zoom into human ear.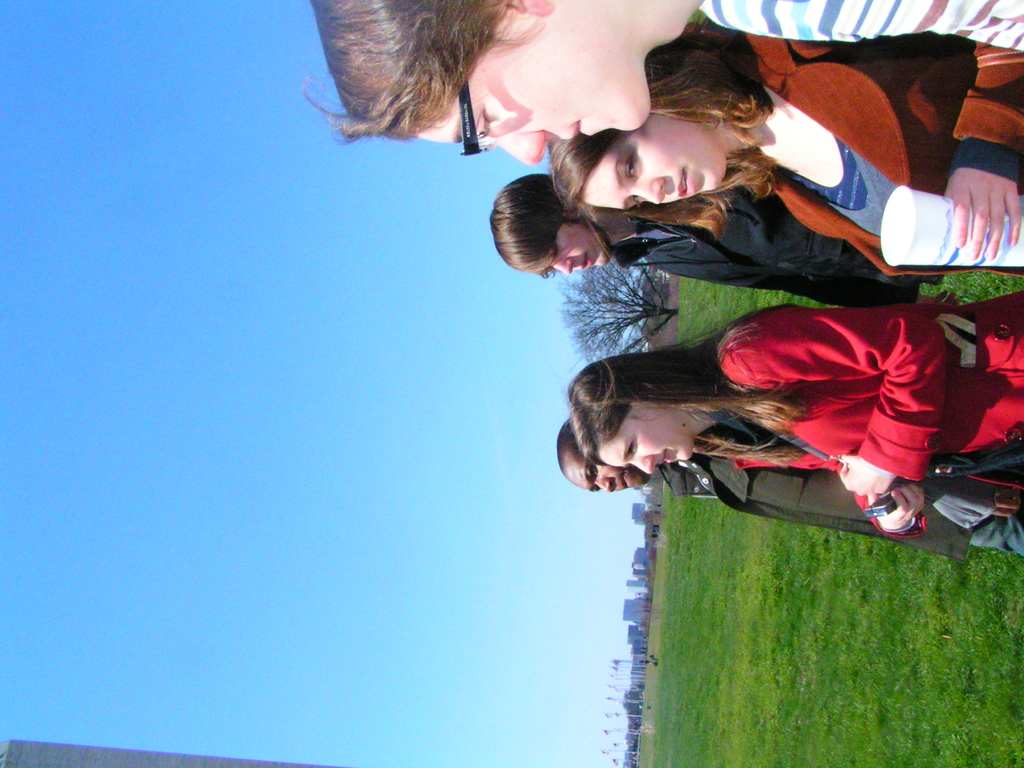
Zoom target: 502, 0, 545, 19.
